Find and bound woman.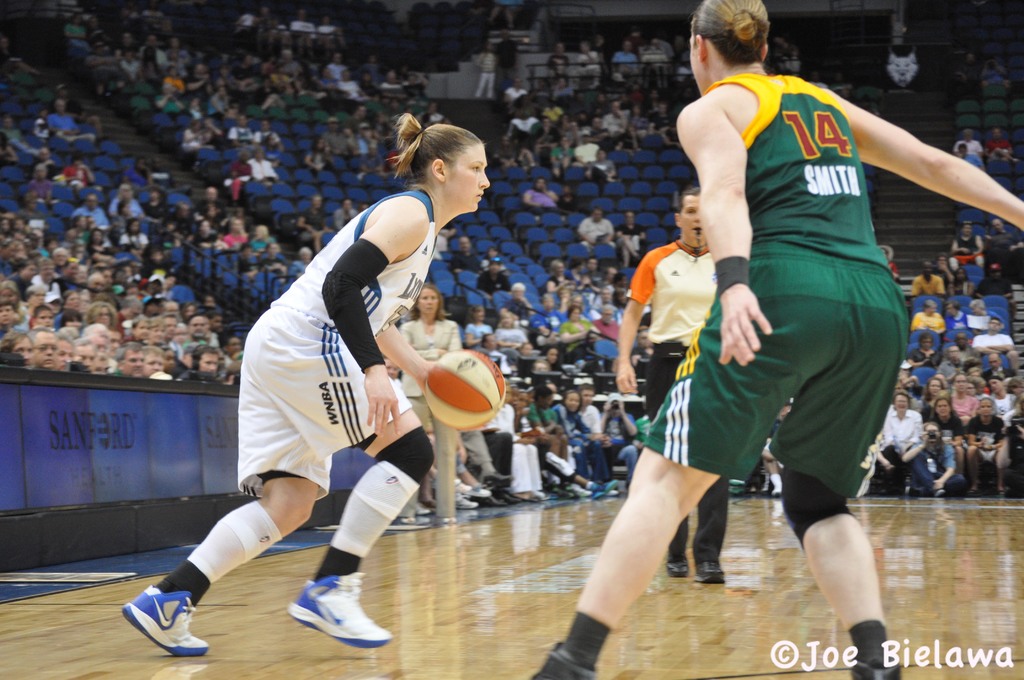
Bound: <bbox>552, 134, 572, 175</bbox>.
